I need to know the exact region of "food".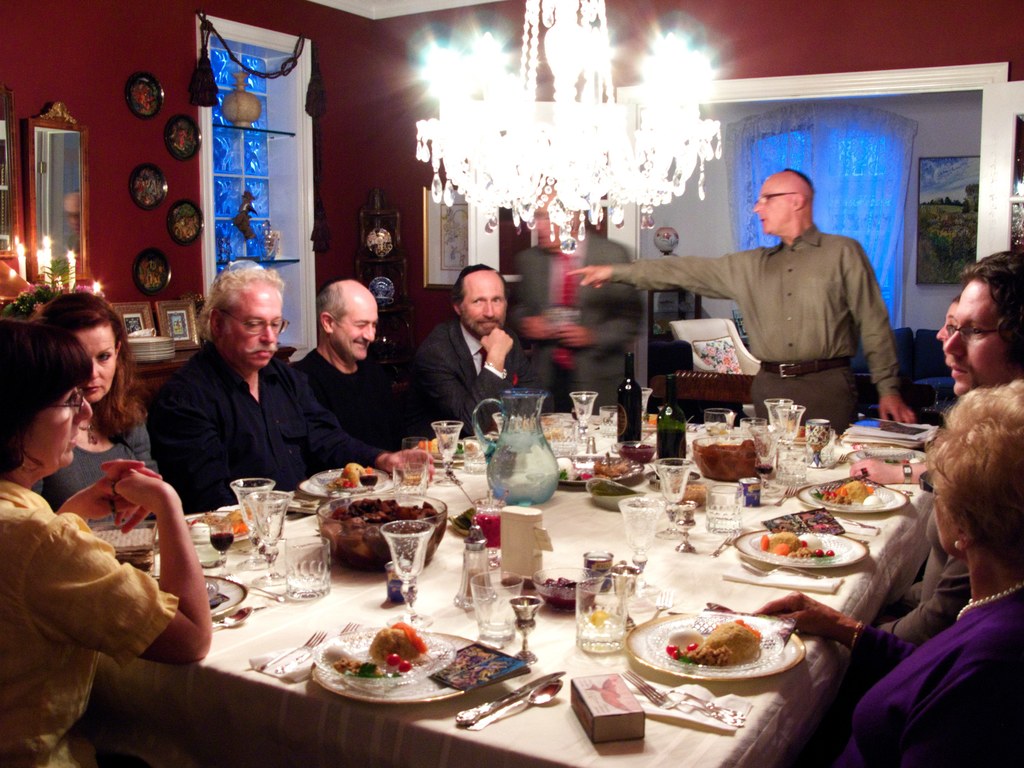
Region: x1=759, y1=529, x2=835, y2=563.
